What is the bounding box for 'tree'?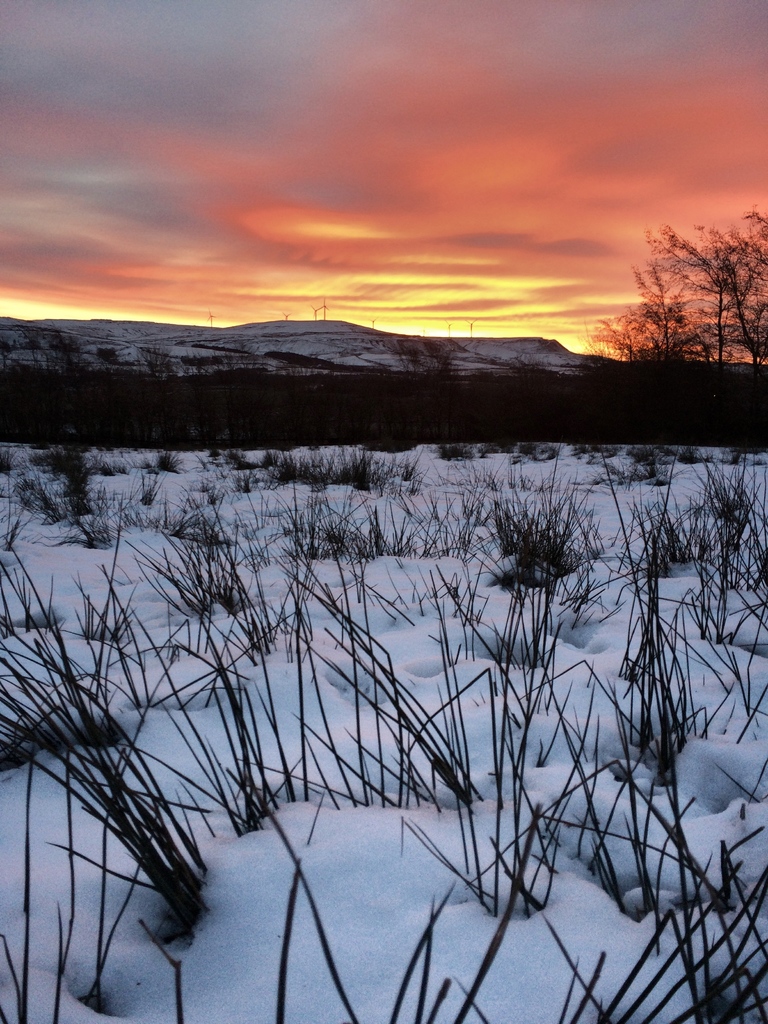
(x1=611, y1=259, x2=714, y2=364).
